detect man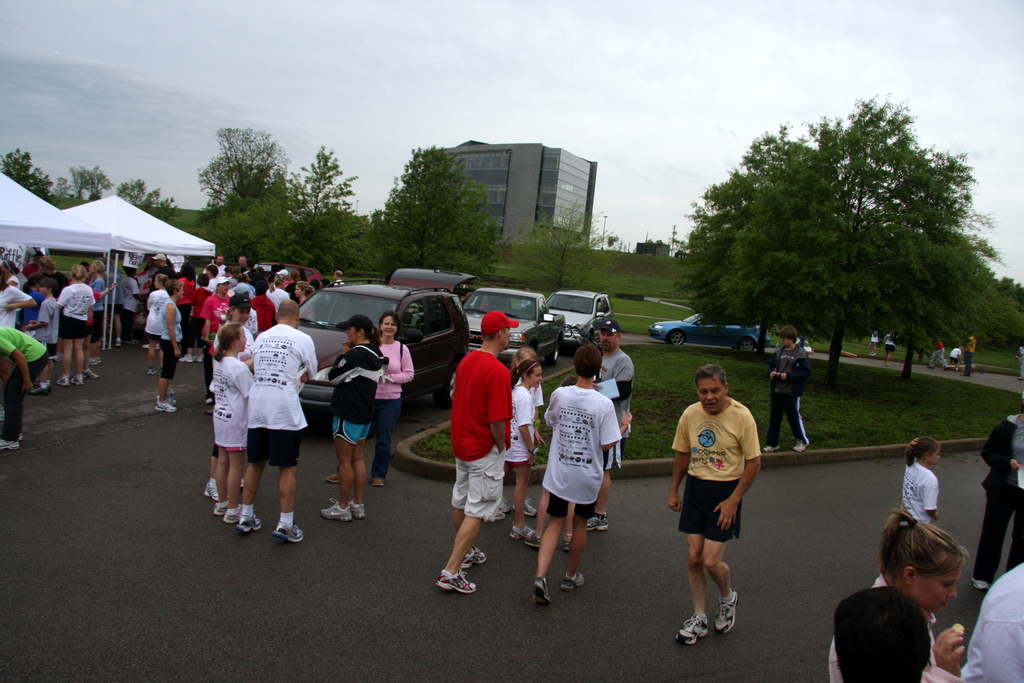
box=[230, 255, 248, 275]
